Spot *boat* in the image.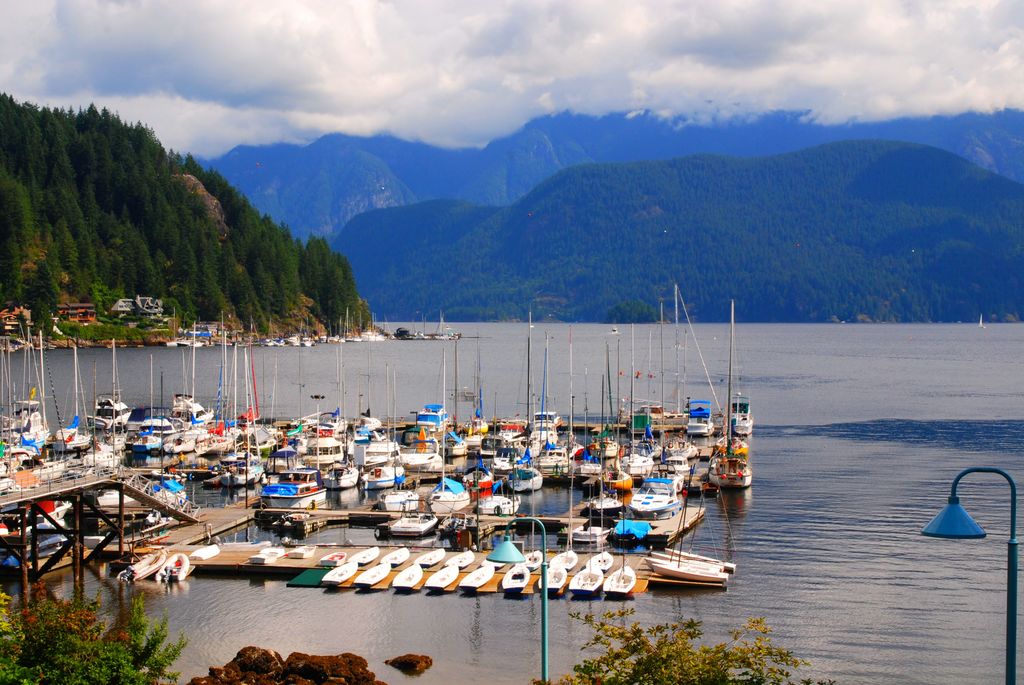
*boat* found at bbox(424, 563, 460, 588).
